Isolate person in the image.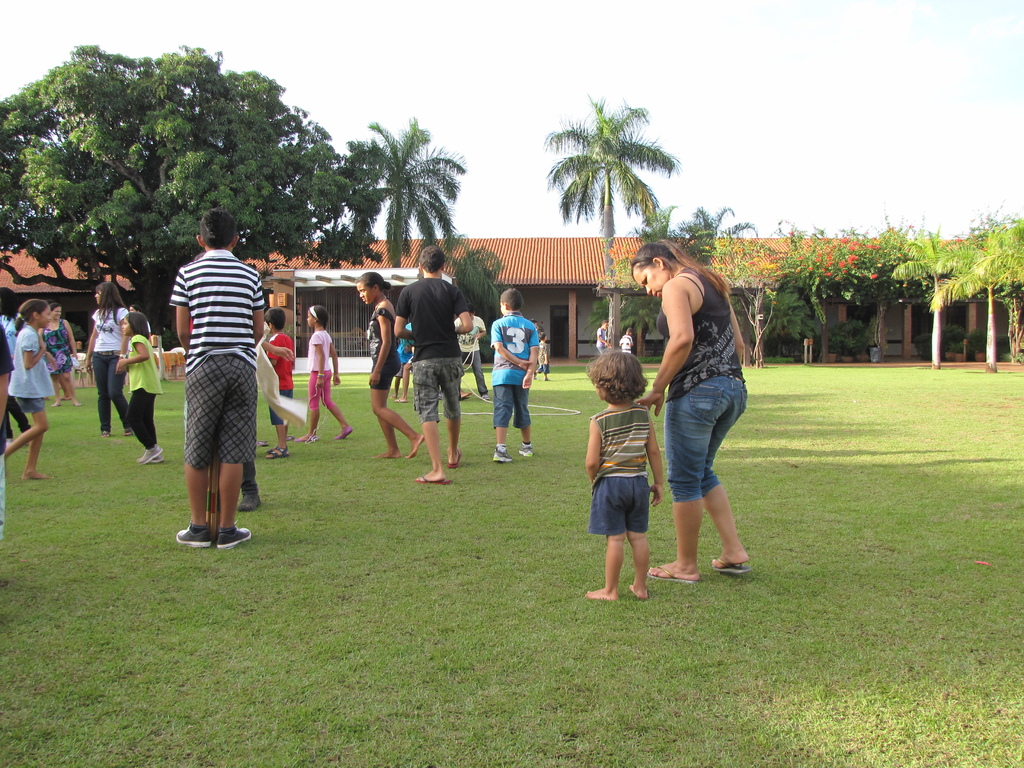
Isolated region: pyautogui.locateOnScreen(84, 284, 132, 437).
